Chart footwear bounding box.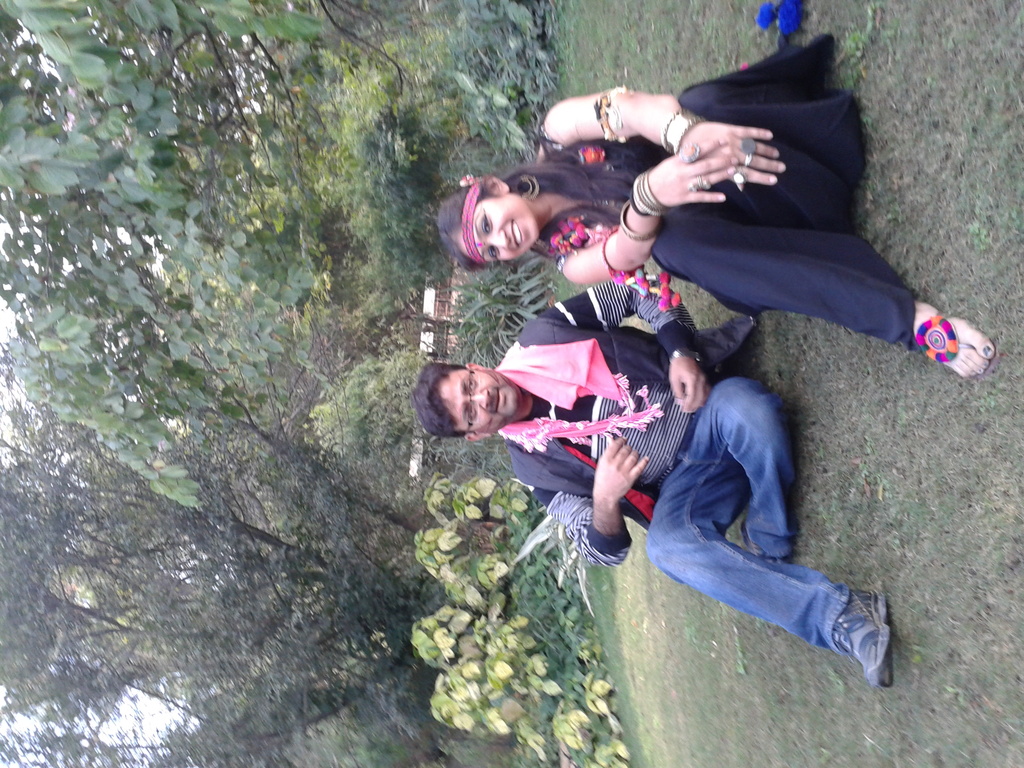
Charted: region(920, 310, 999, 381).
